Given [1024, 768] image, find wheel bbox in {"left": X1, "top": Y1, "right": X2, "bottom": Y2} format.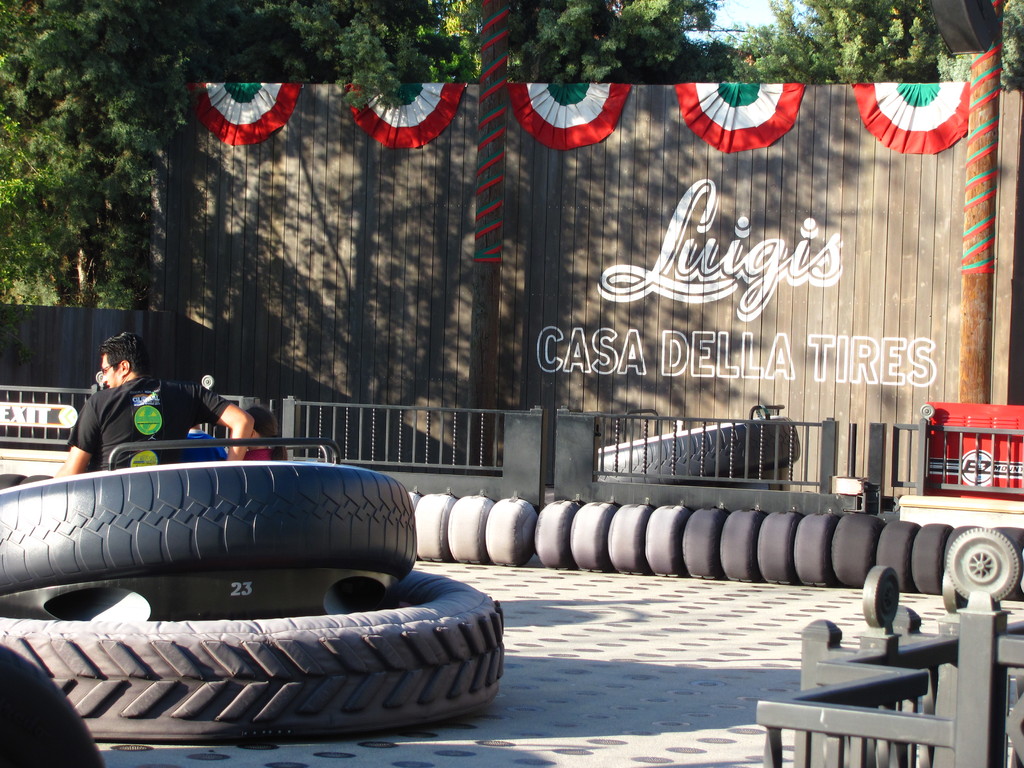
{"left": 21, "top": 465, "right": 399, "bottom": 612}.
